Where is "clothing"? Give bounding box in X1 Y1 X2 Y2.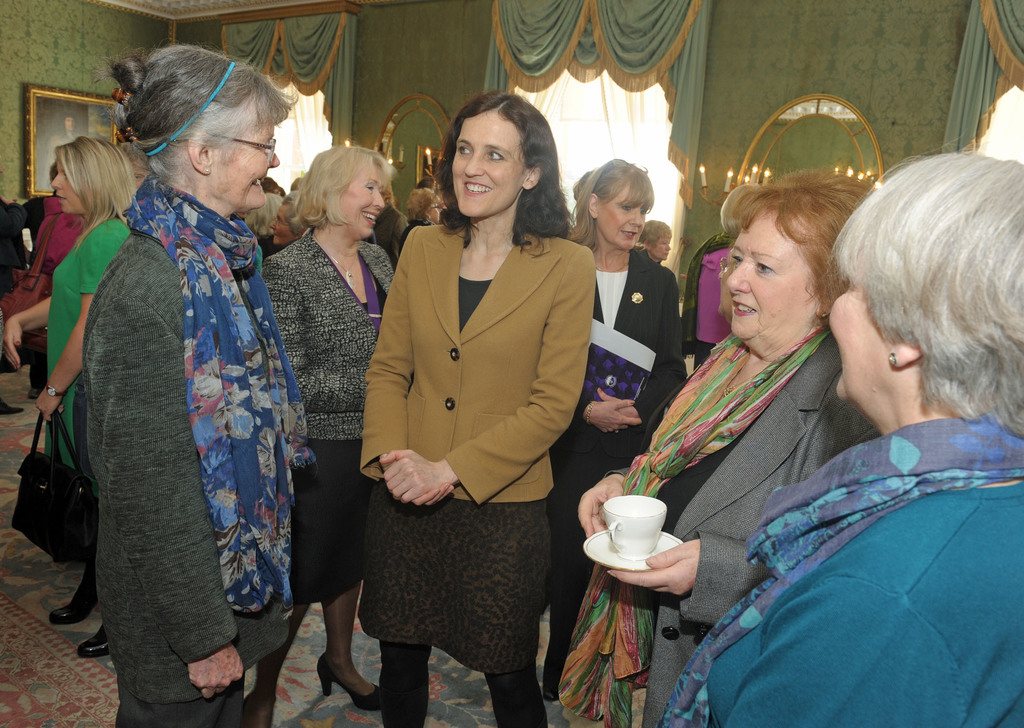
264 228 399 598.
